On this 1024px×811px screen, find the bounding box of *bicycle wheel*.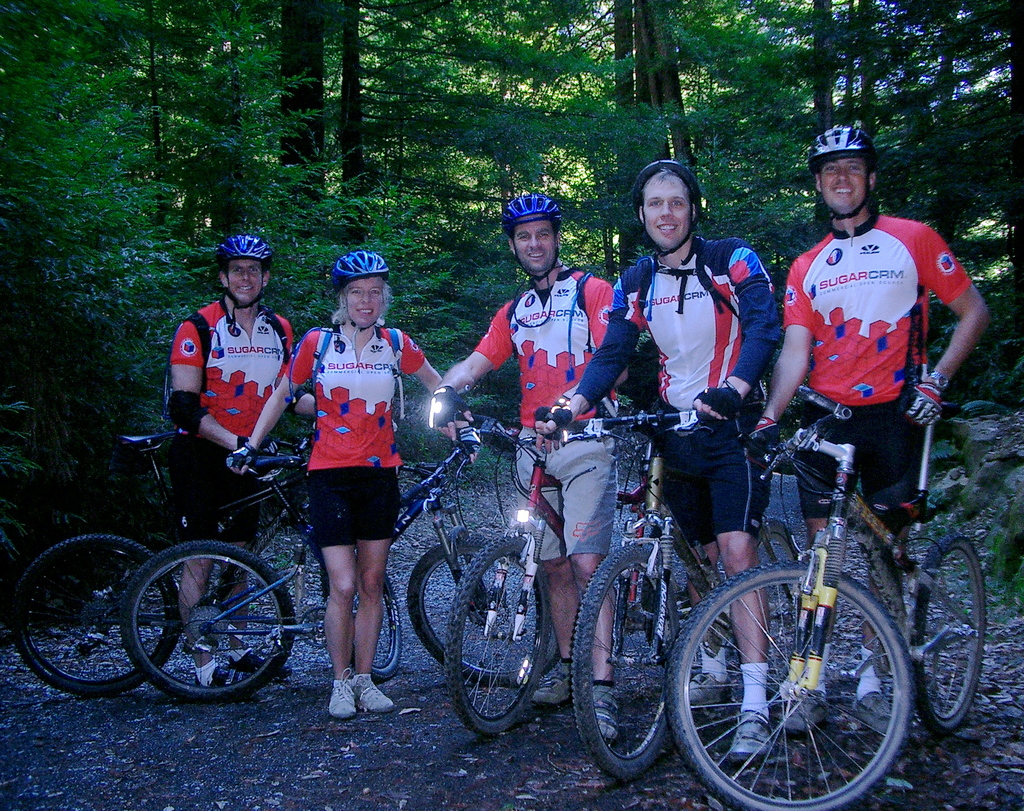
Bounding box: pyautogui.locateOnScreen(691, 563, 931, 802).
